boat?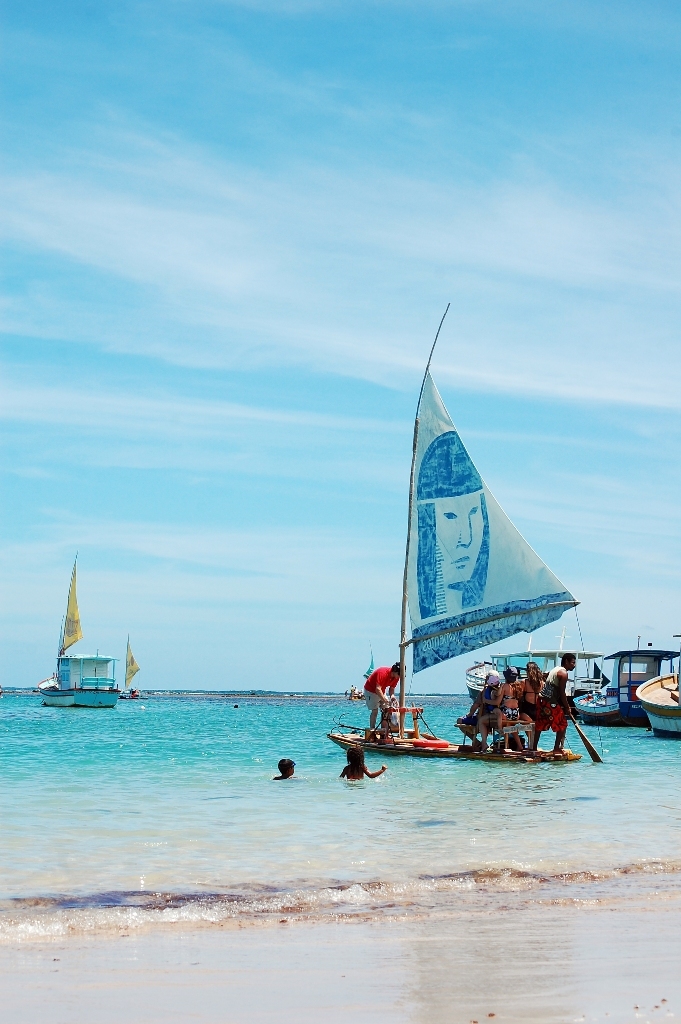
348:338:604:775
